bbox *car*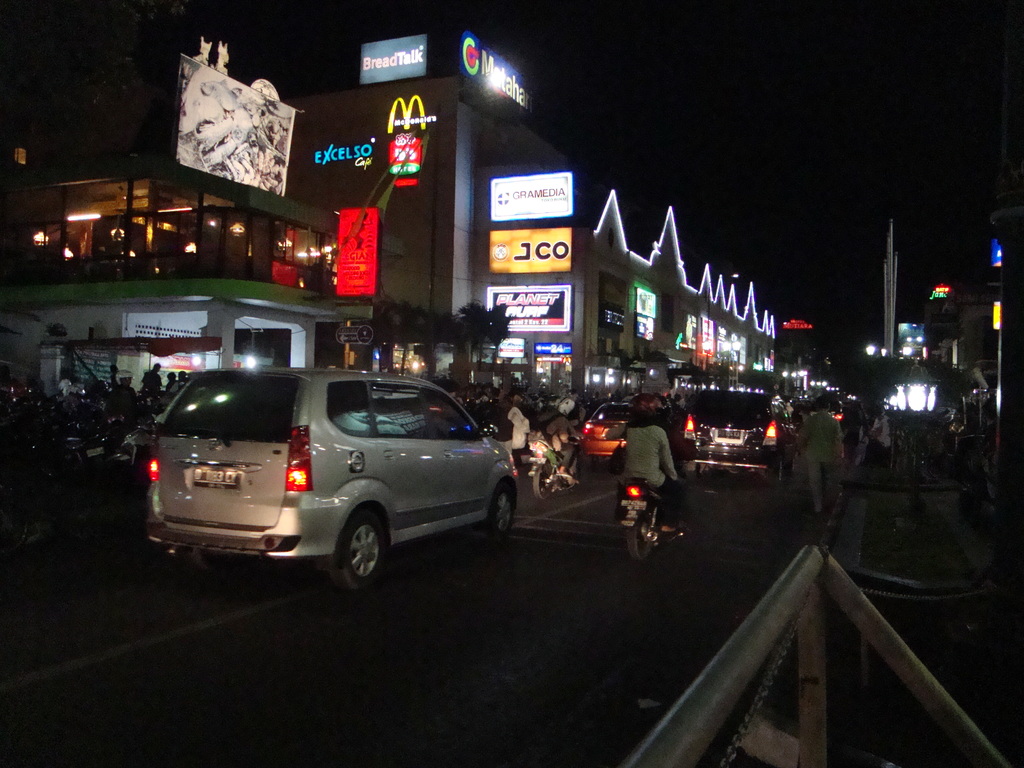
{"x1": 584, "y1": 403, "x2": 637, "y2": 467}
